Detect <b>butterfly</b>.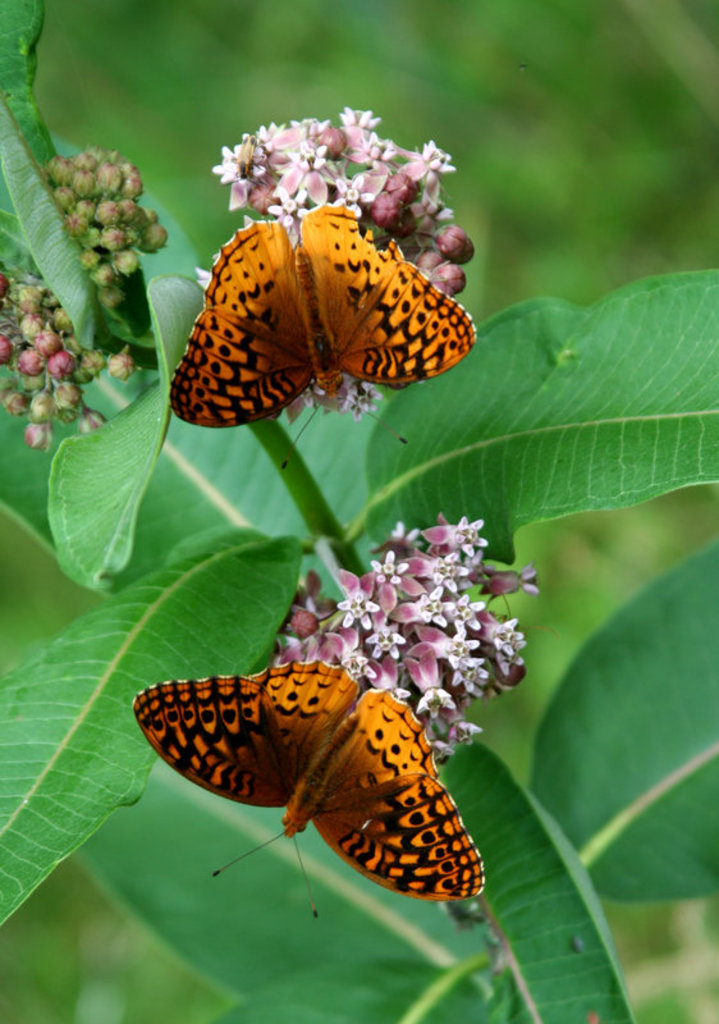
Detected at bbox(125, 646, 489, 909).
